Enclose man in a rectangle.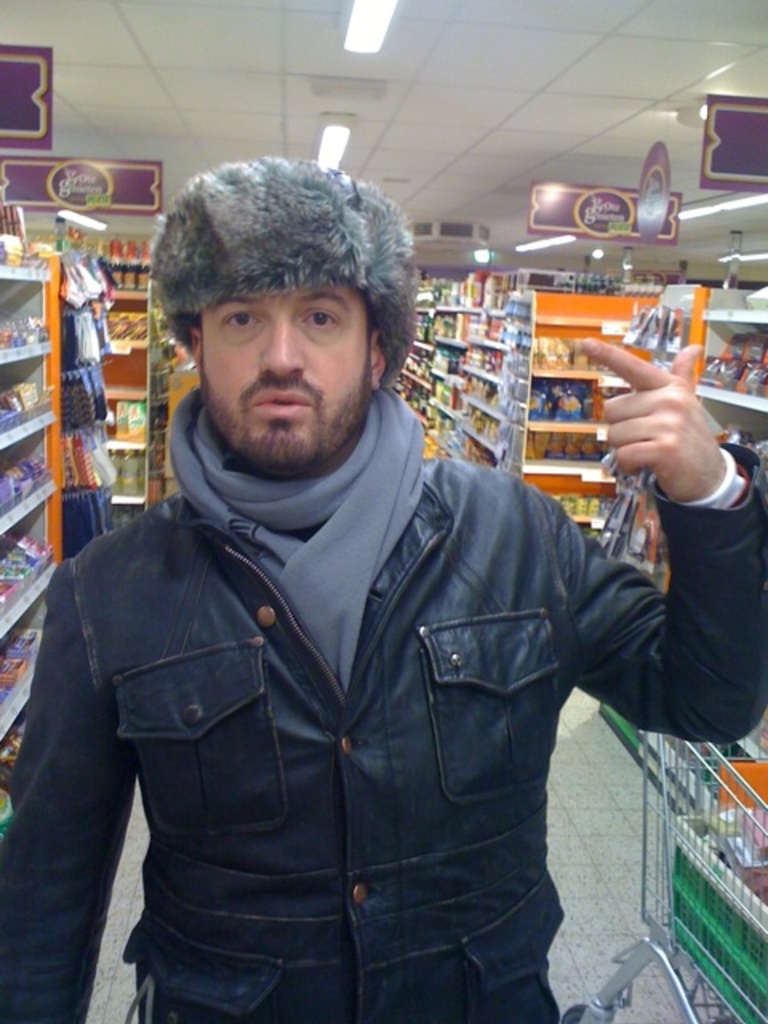
(34,147,675,1021).
